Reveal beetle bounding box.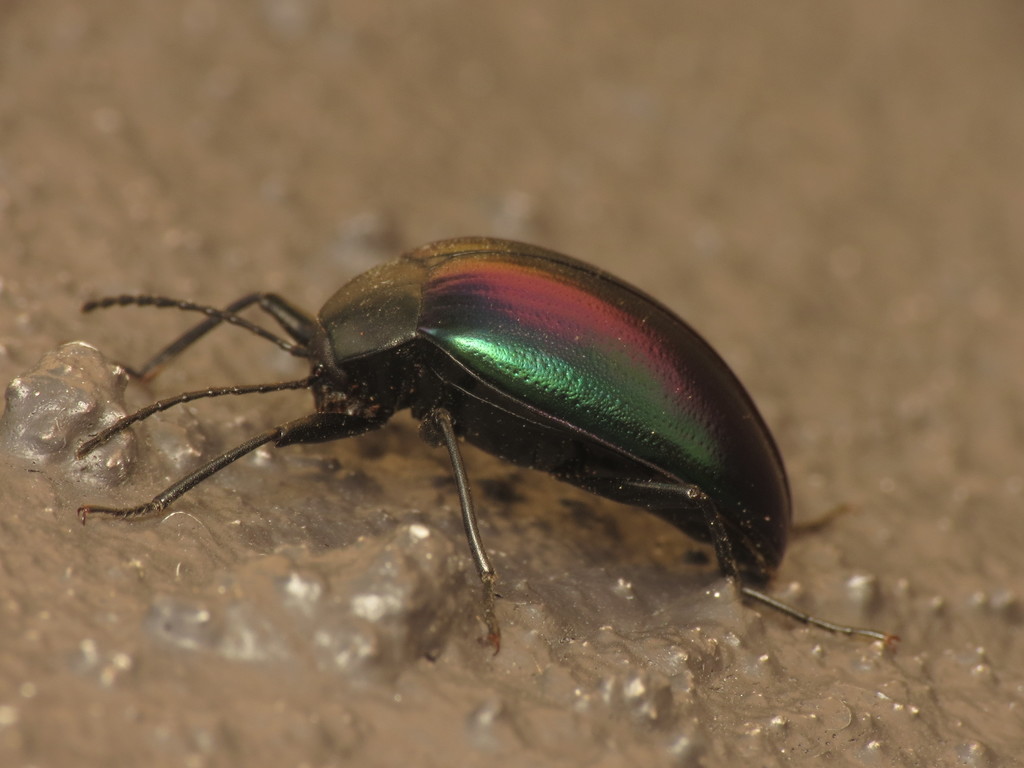
Revealed: 72:225:904:637.
